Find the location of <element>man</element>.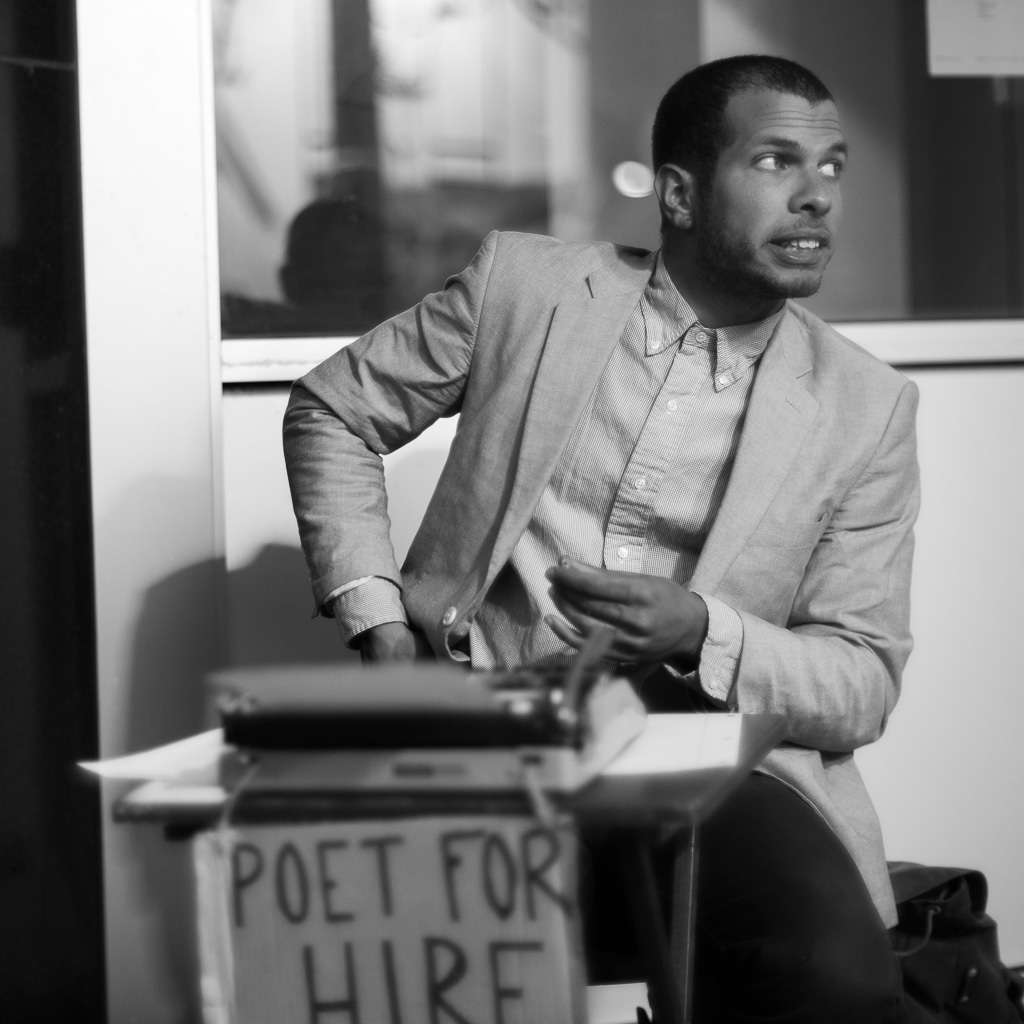
Location: locate(288, 49, 933, 1023).
